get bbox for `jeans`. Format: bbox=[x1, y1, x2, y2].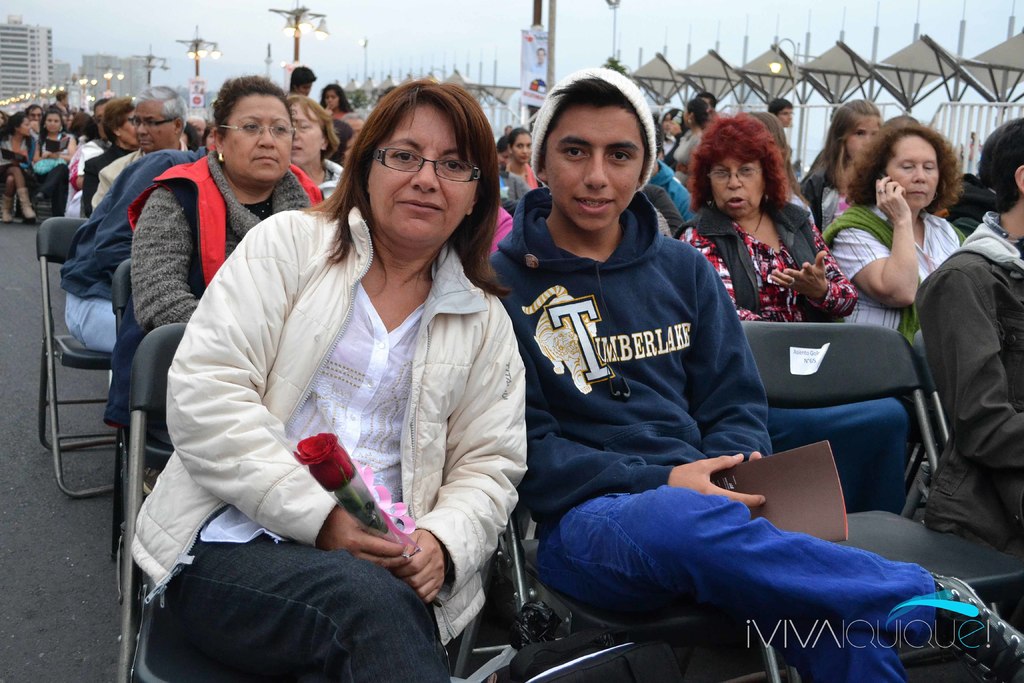
bbox=[170, 540, 454, 682].
